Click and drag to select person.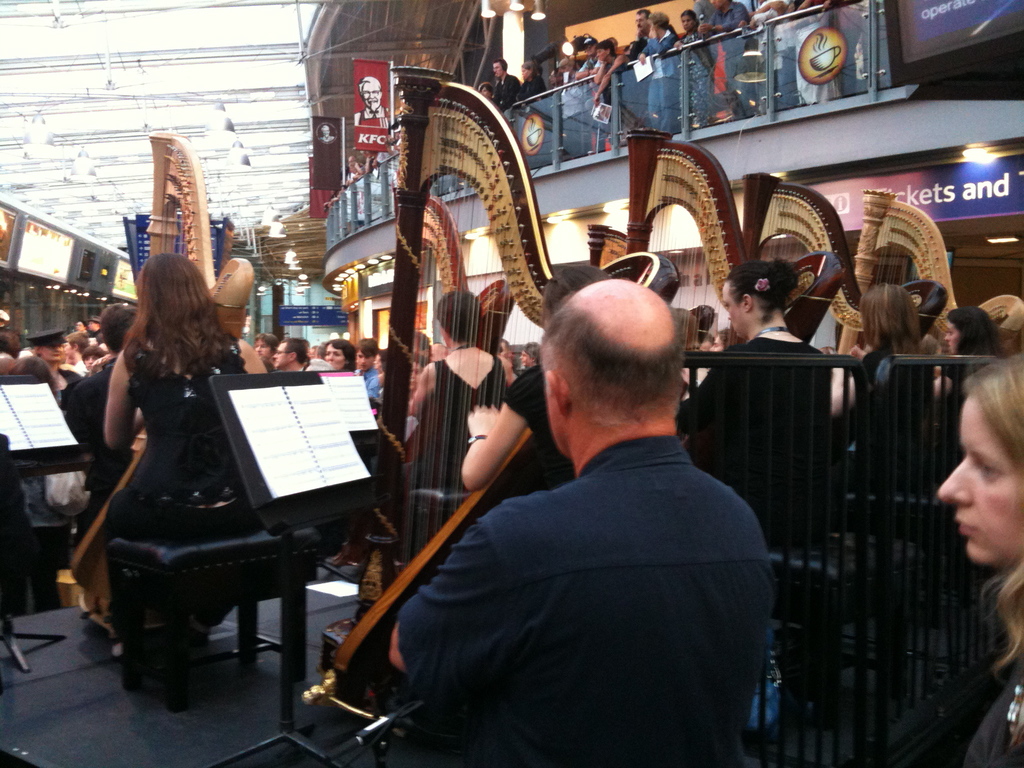
Selection: (left=384, top=275, right=771, bottom=767).
